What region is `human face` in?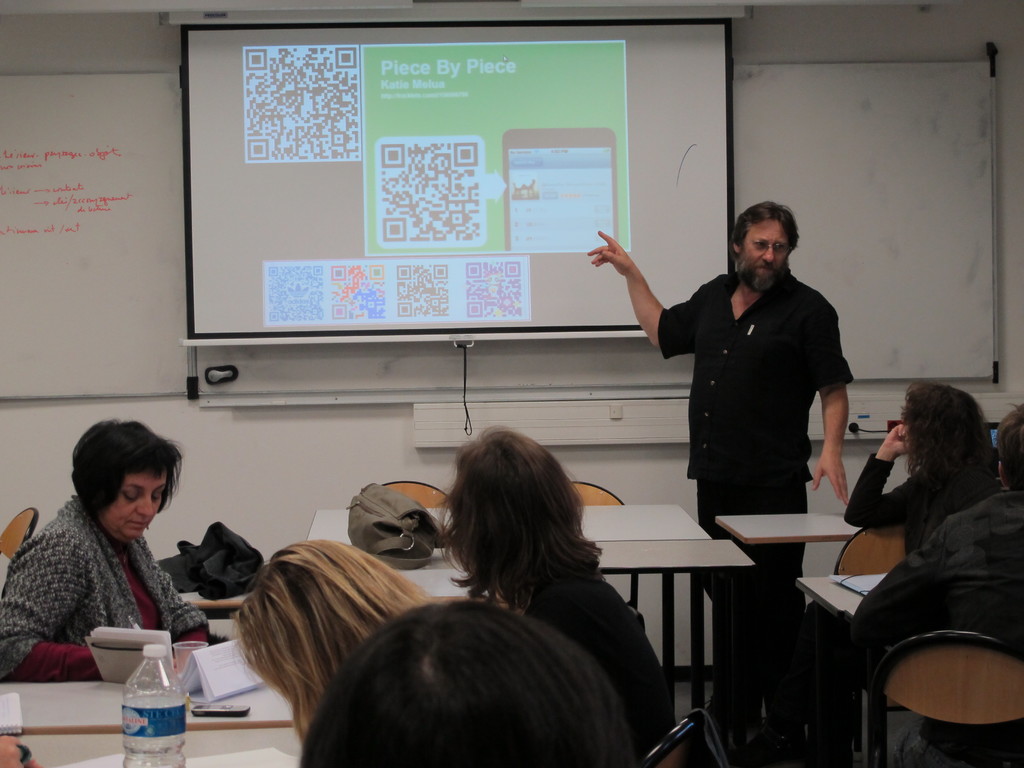
rect(737, 216, 790, 285).
